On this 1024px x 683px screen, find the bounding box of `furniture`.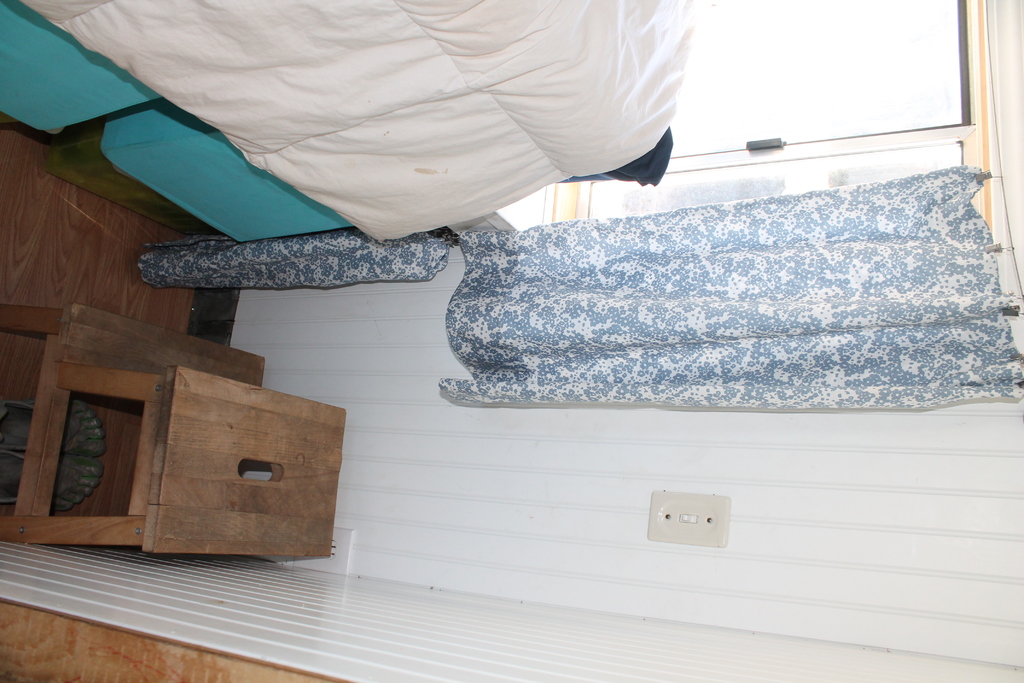
Bounding box: <bbox>0, 0, 694, 237</bbox>.
